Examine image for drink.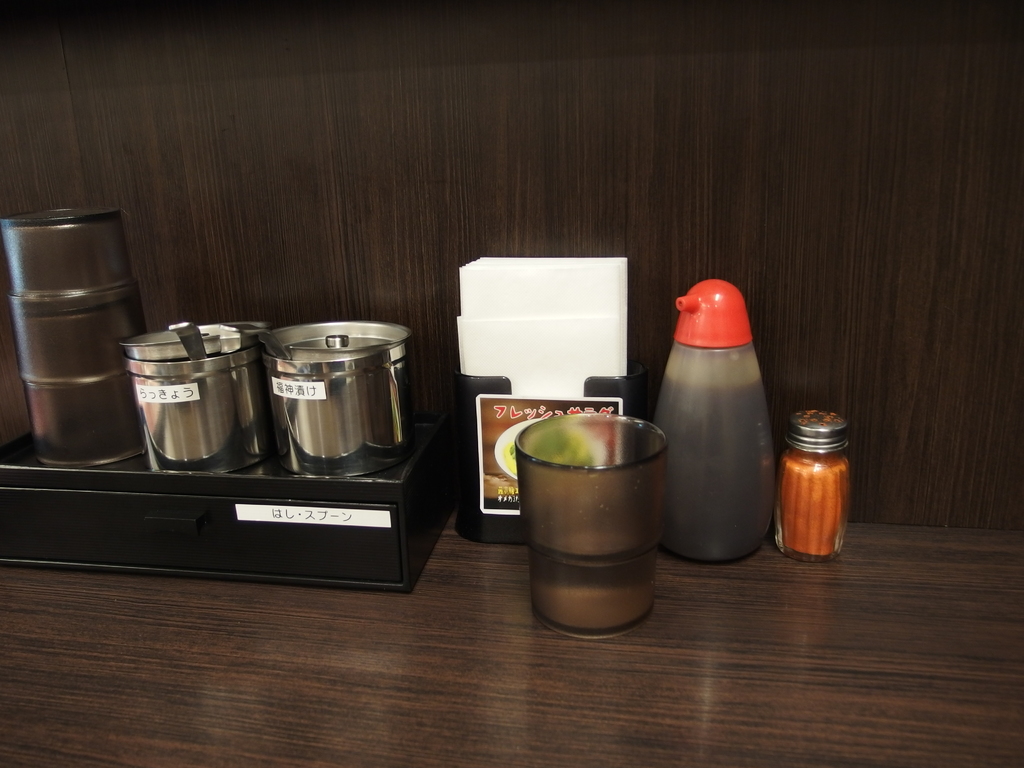
Examination result: [661, 368, 785, 563].
